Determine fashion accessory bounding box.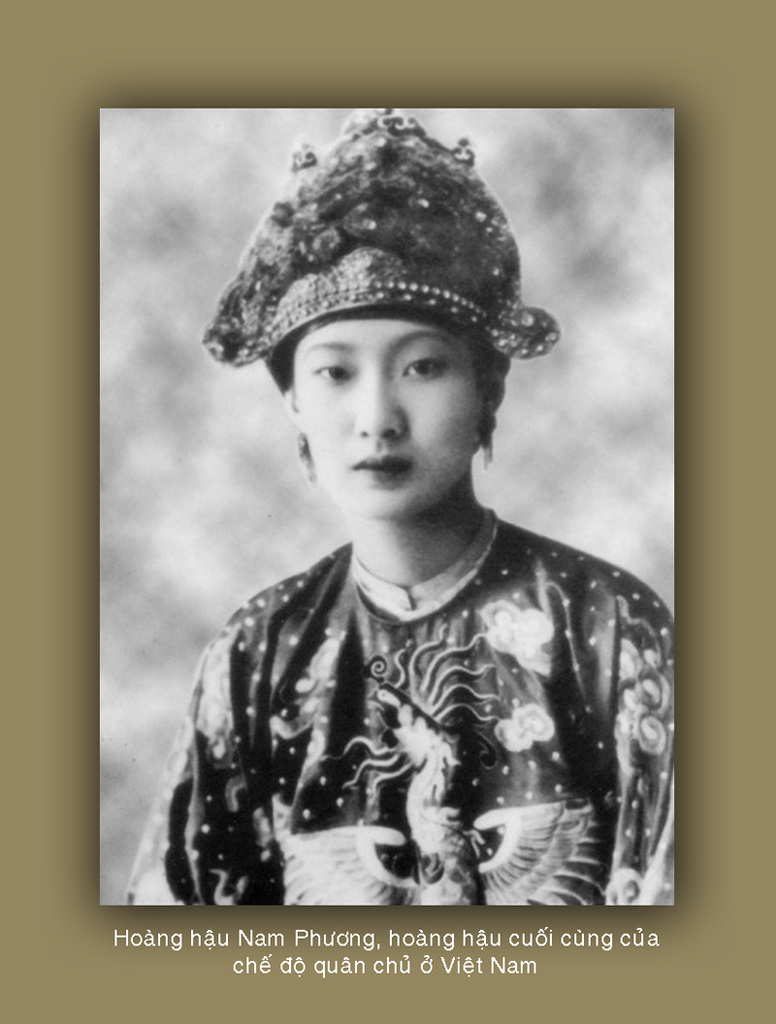
Determined: box=[199, 107, 562, 365].
